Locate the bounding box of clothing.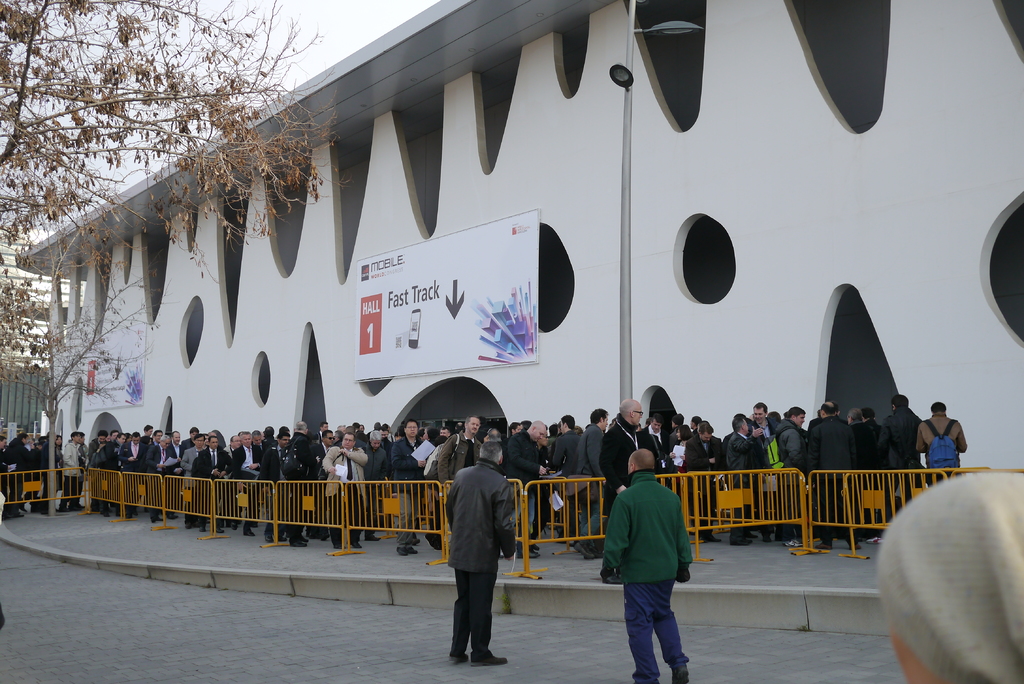
Bounding box: select_region(228, 441, 257, 521).
